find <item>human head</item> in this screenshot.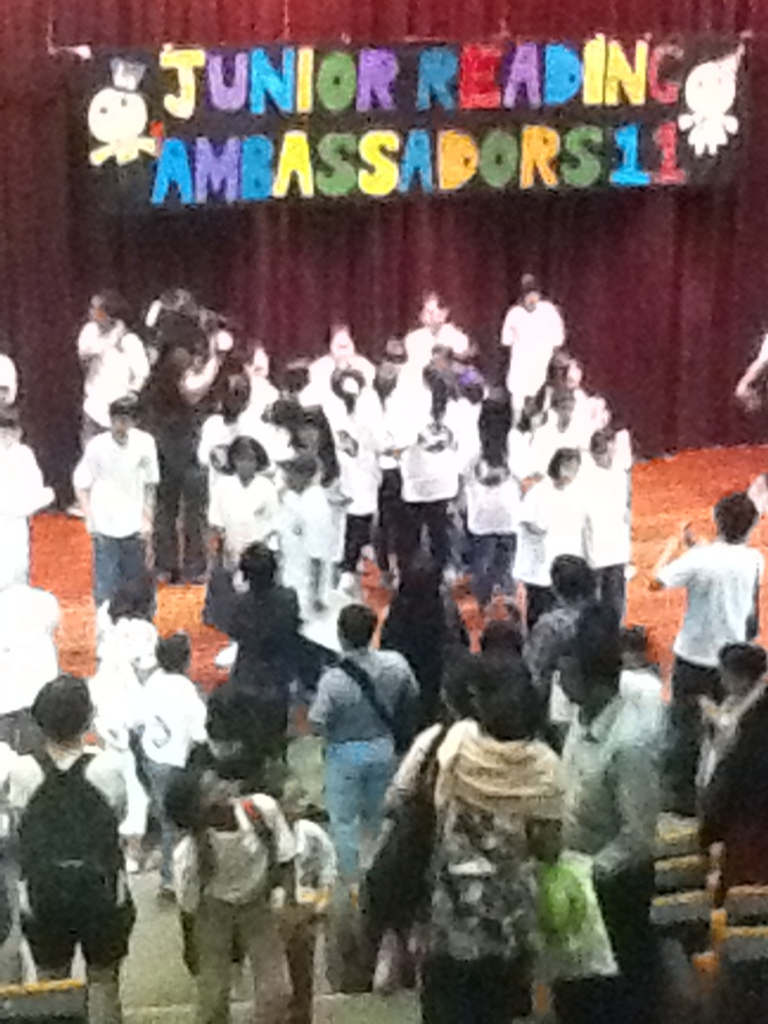
The bounding box for <item>human head</item> is [557,634,626,708].
